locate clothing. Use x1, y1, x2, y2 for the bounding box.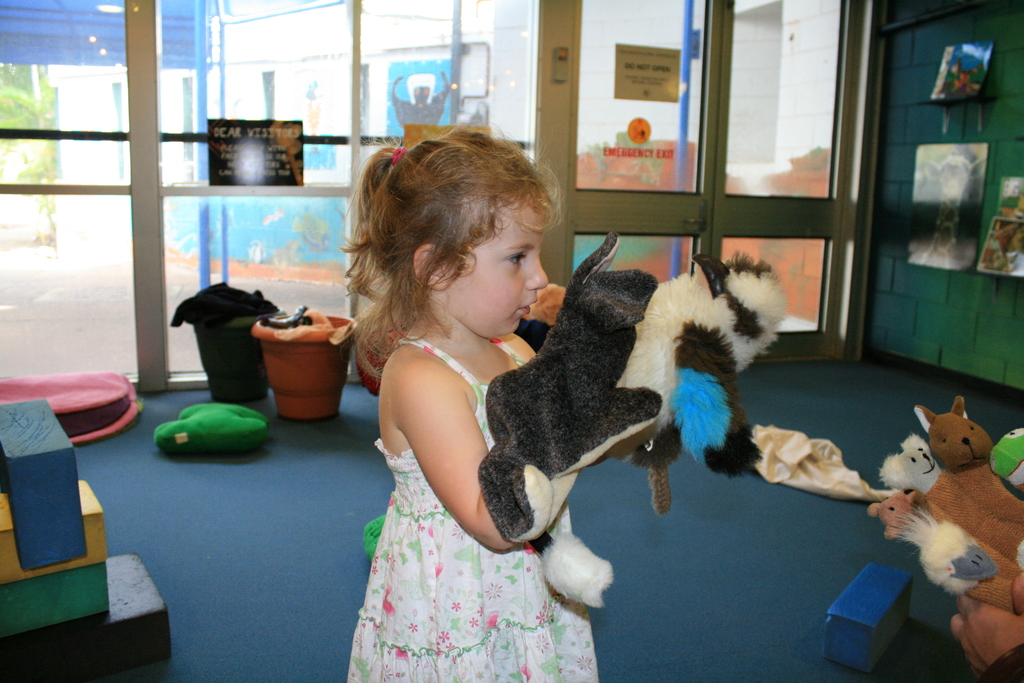
348, 336, 598, 682.
